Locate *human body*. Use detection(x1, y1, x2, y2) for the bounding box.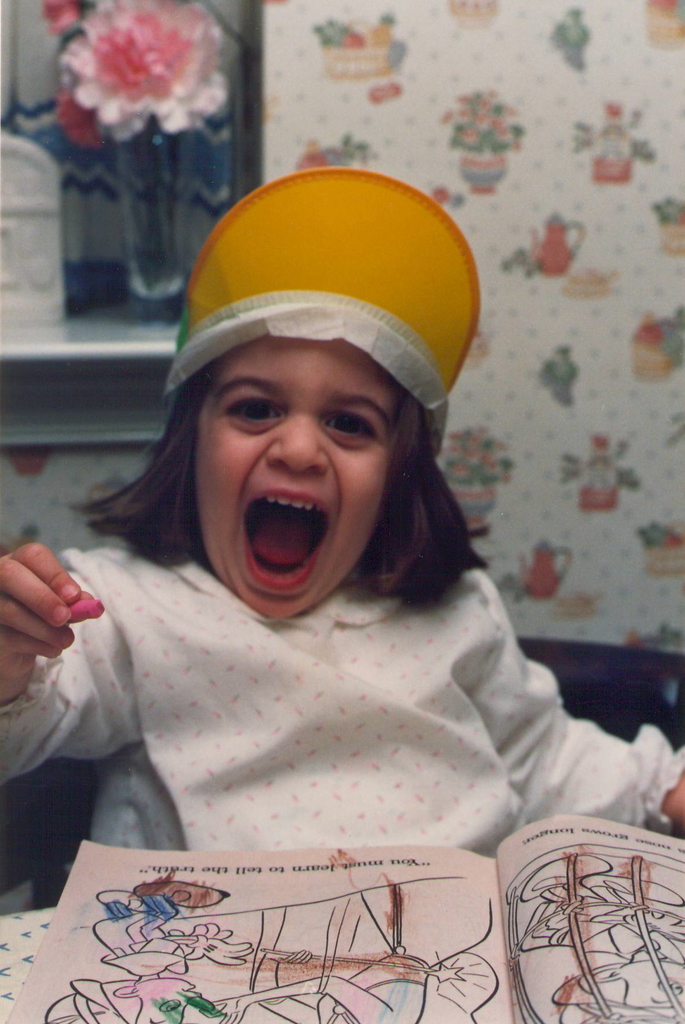
detection(0, 158, 682, 1018).
